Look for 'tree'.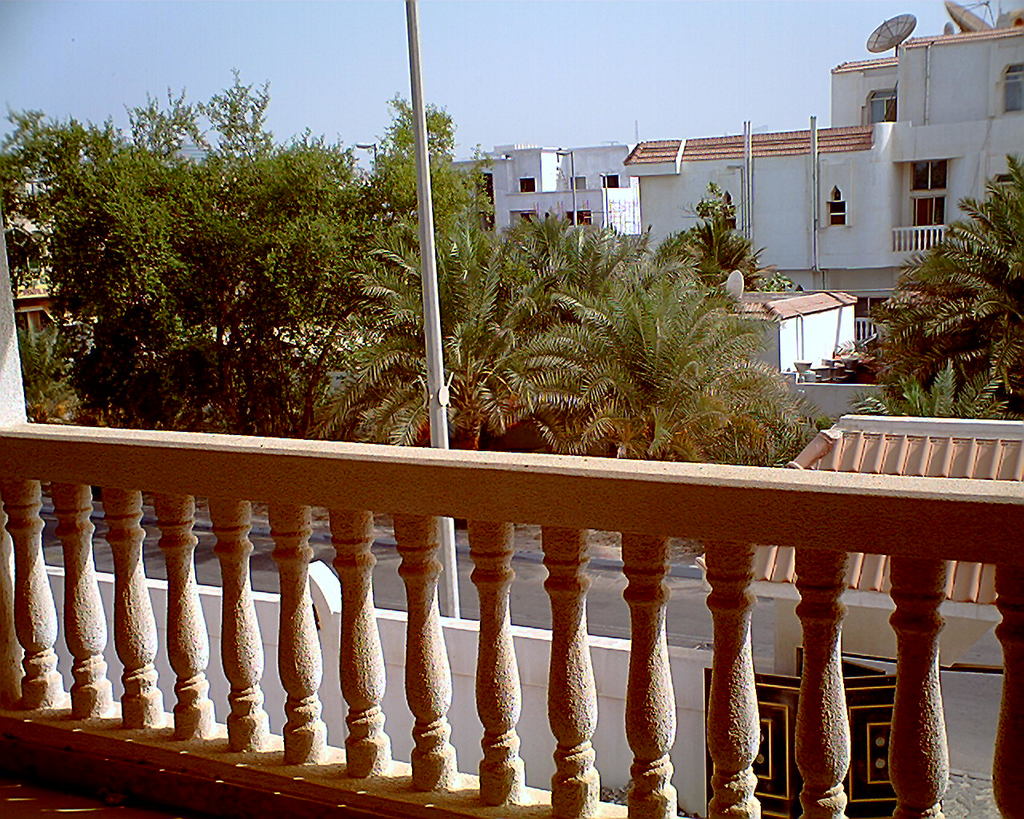
Found: {"x1": 310, "y1": 206, "x2": 581, "y2": 445}.
